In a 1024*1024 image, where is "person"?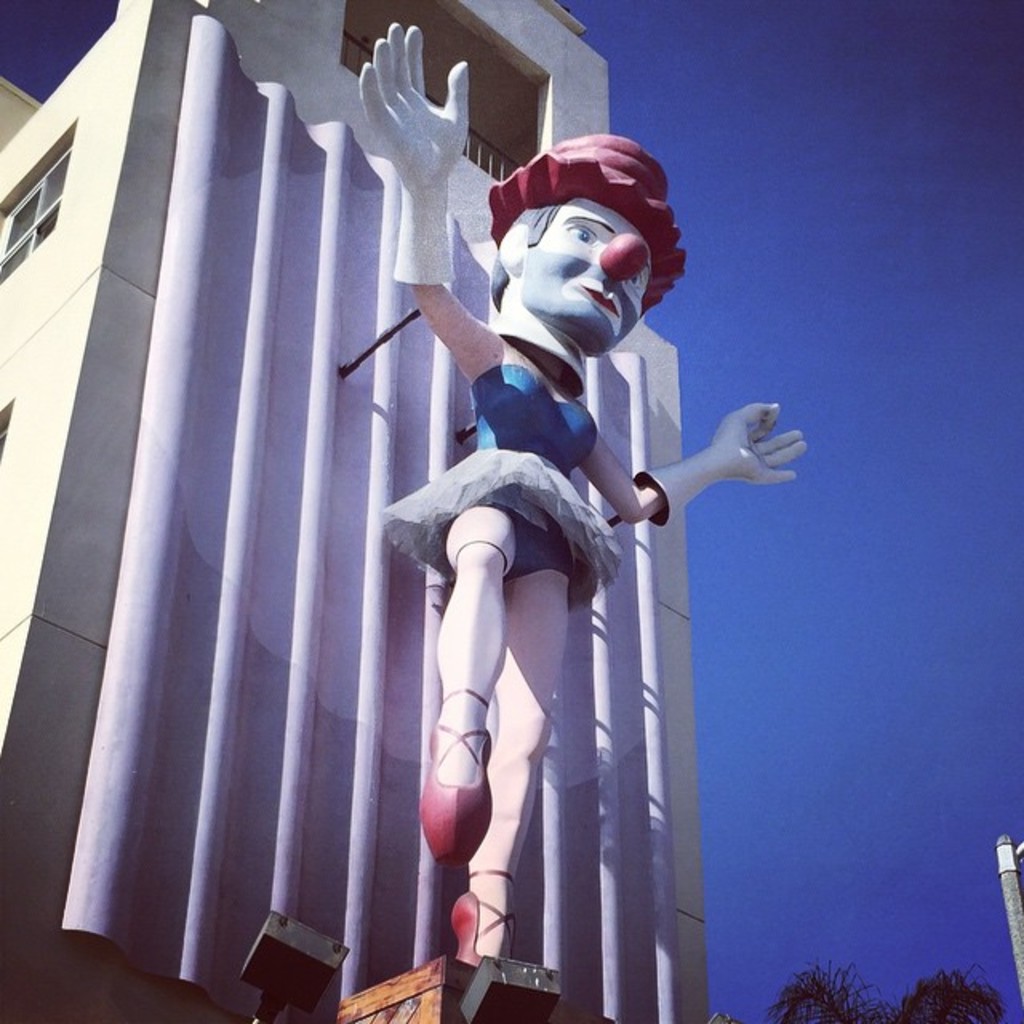
(left=354, top=21, right=806, bottom=965).
